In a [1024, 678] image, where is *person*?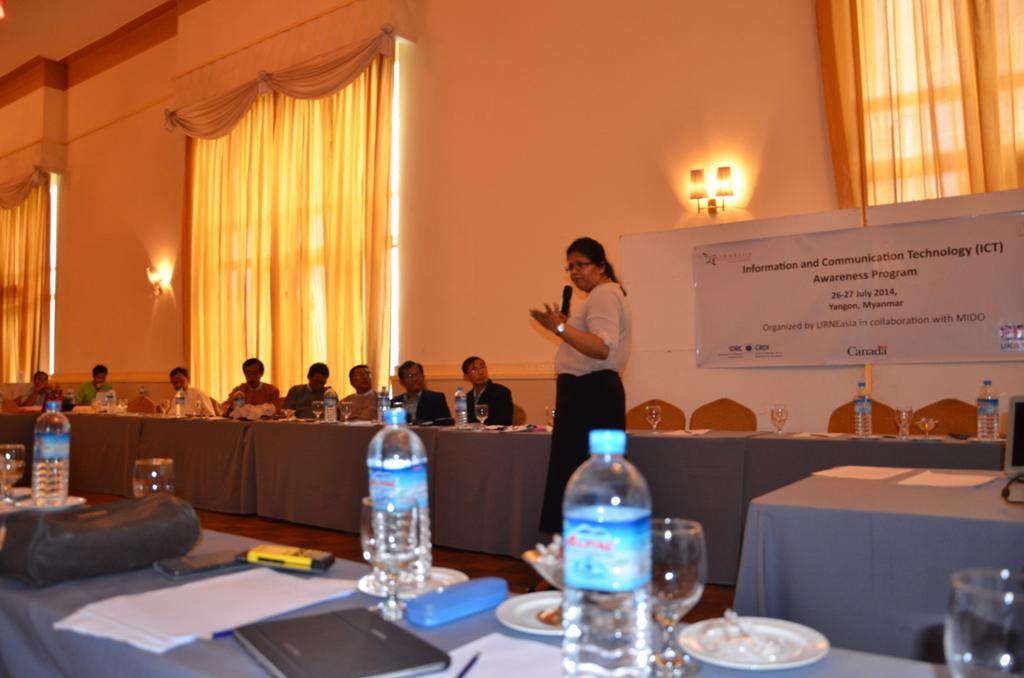
BBox(540, 227, 643, 482).
